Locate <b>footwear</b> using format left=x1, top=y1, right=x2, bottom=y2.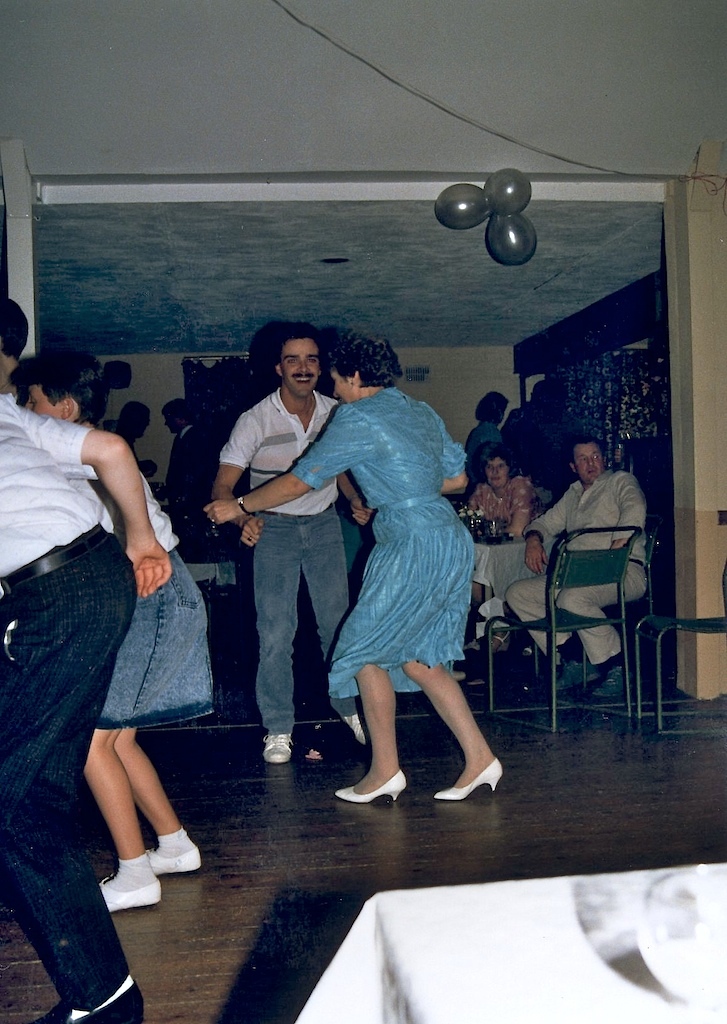
left=556, top=660, right=599, bottom=689.
